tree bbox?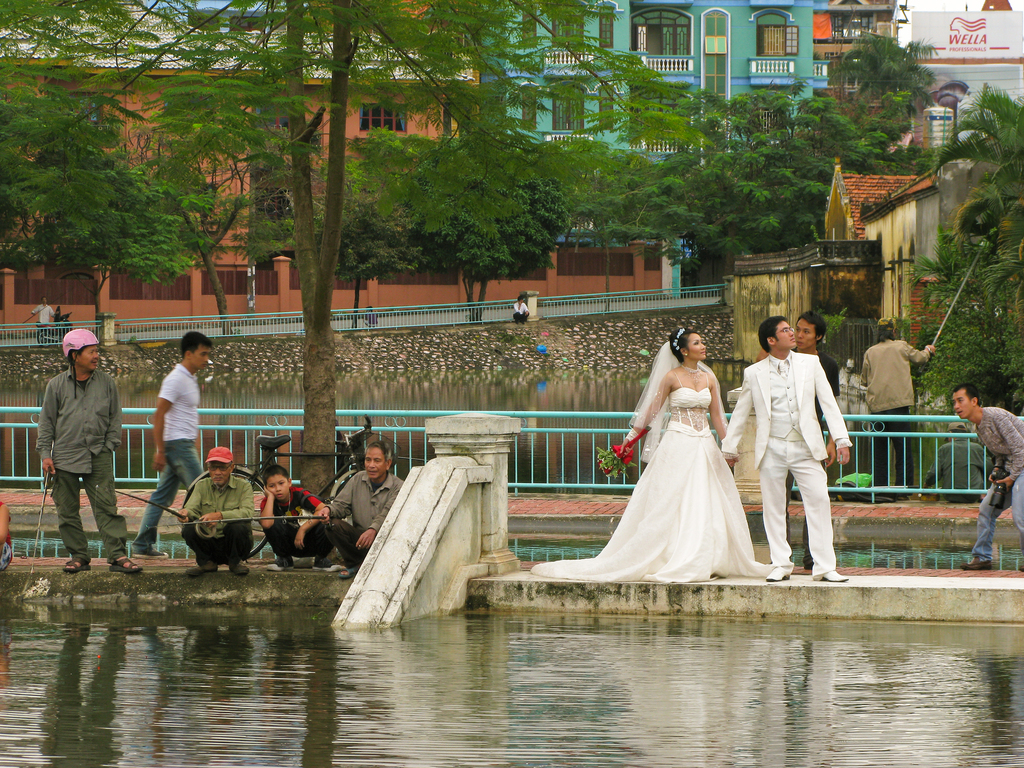
rect(916, 88, 1023, 309)
